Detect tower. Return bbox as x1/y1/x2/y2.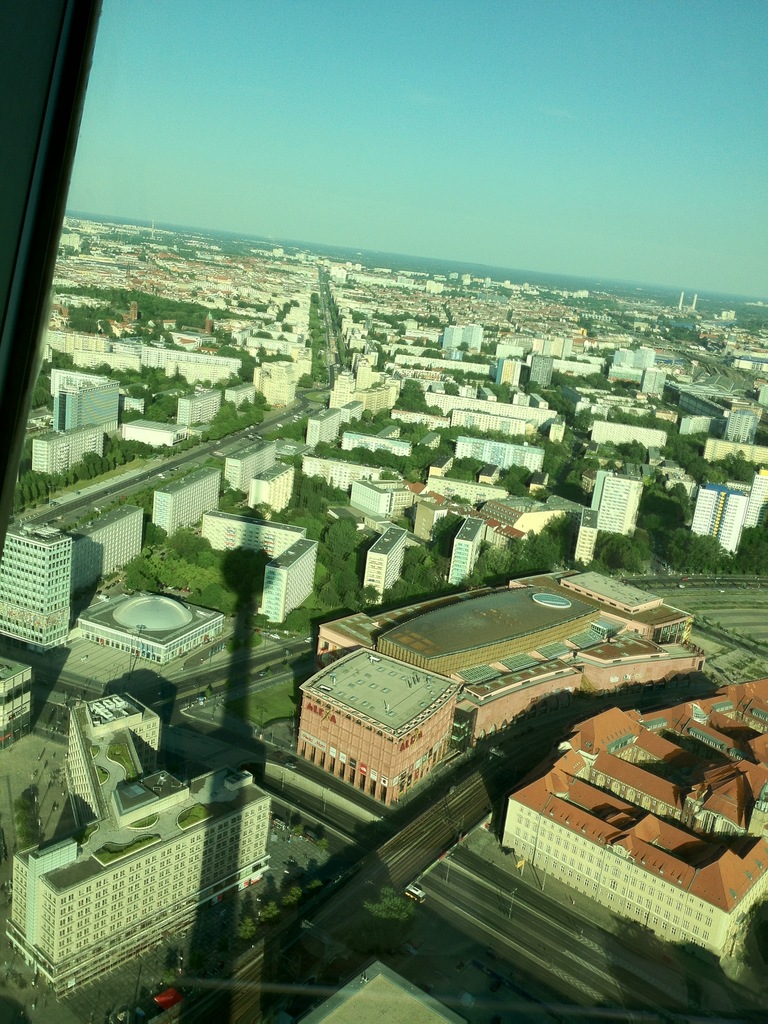
689/484/758/552.
